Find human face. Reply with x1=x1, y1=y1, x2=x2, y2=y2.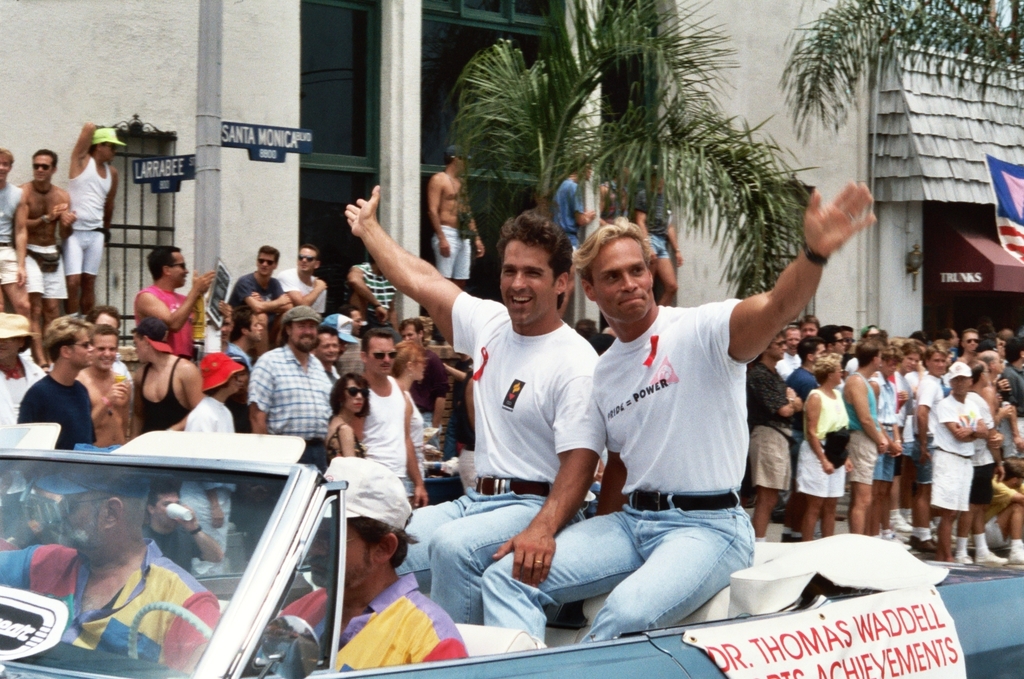
x1=94, y1=337, x2=115, y2=368.
